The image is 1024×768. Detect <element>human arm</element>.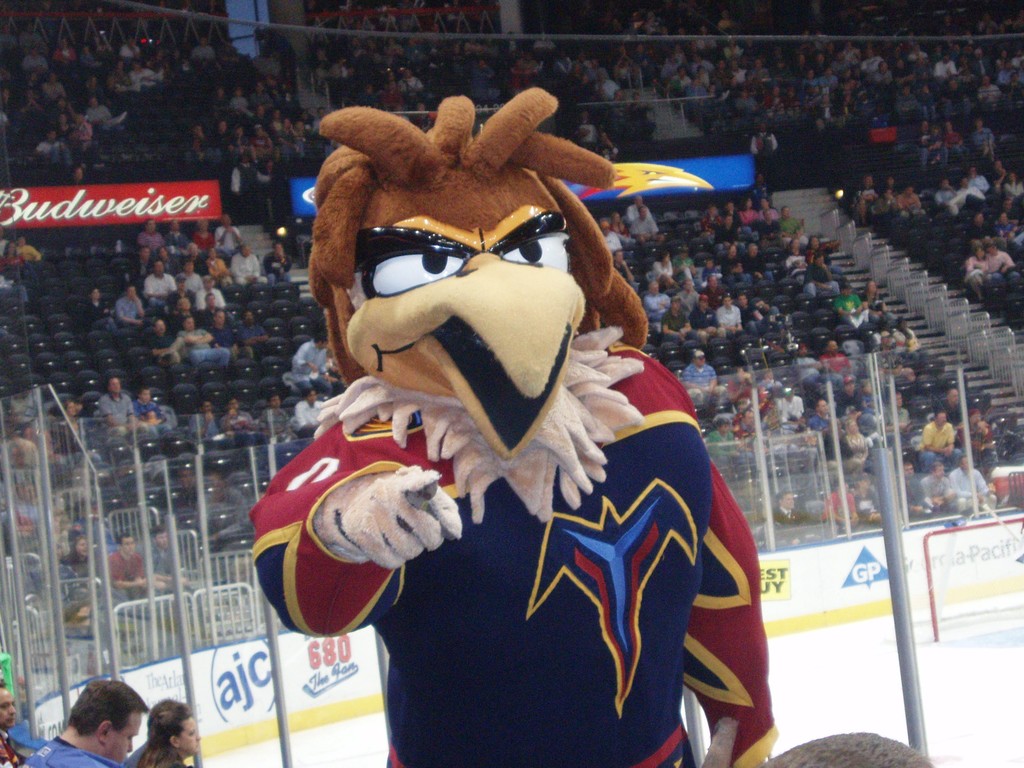
Detection: 948:471:977:497.
